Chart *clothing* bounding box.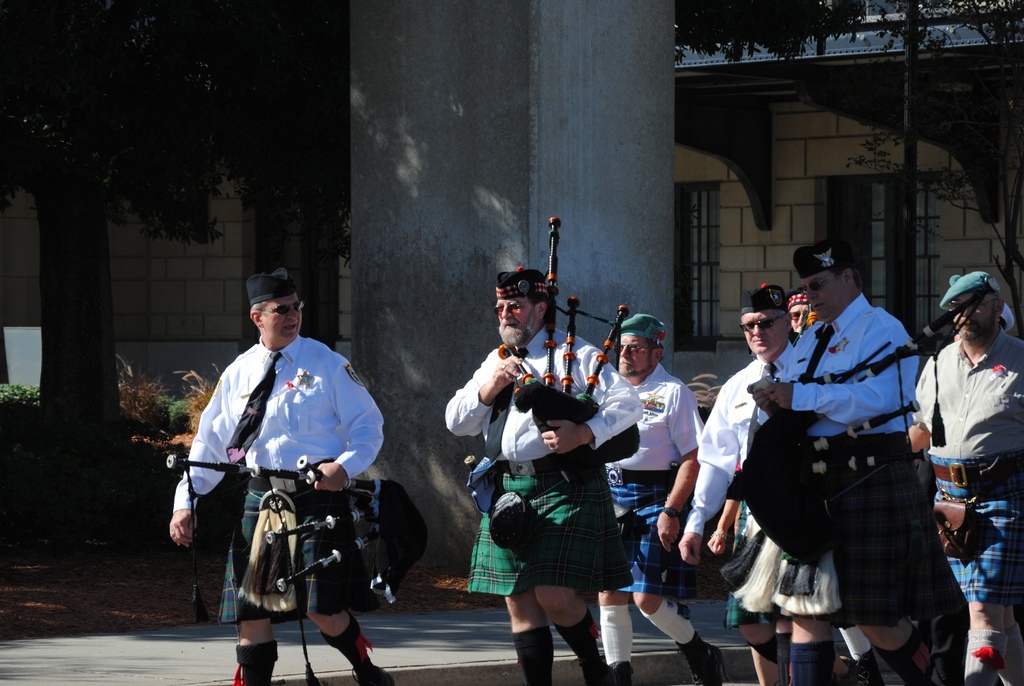
Charted: rect(172, 333, 383, 627).
